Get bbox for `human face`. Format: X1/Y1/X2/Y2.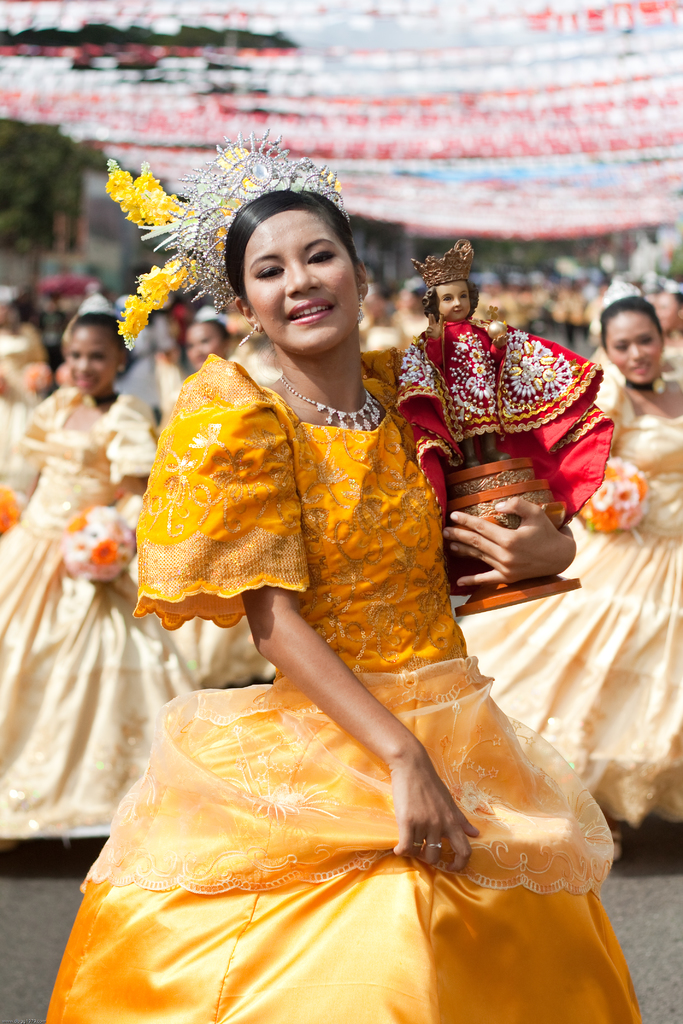
184/323/220/363.
